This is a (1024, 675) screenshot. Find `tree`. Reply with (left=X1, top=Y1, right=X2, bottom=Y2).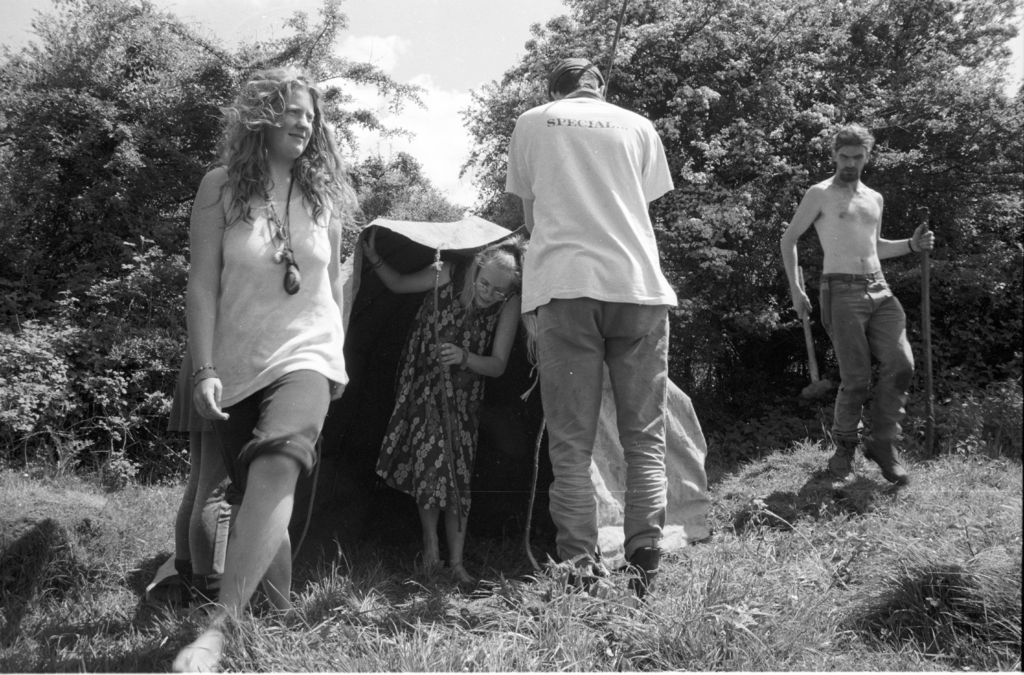
(left=345, top=149, right=471, bottom=218).
